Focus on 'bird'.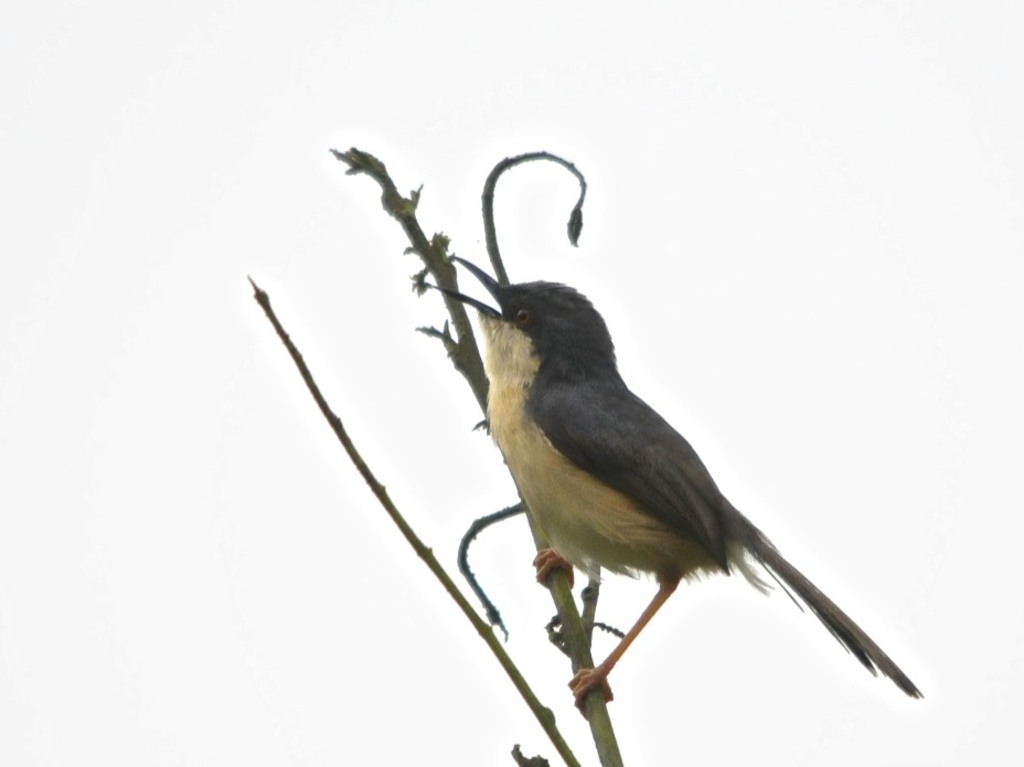
Focused at region(424, 234, 934, 694).
